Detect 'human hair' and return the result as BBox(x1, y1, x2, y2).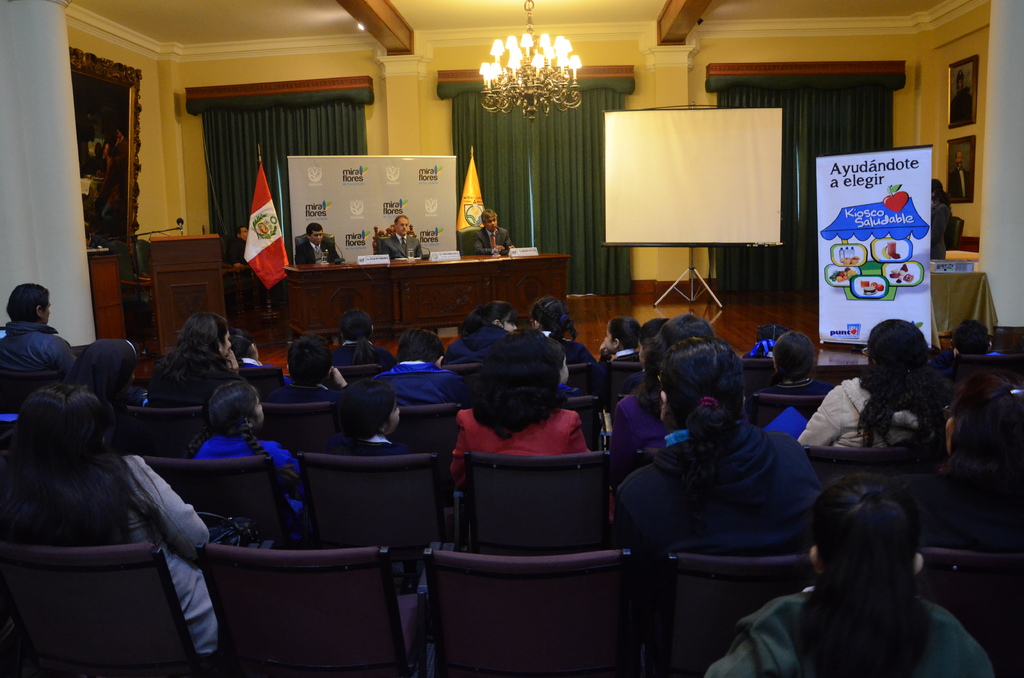
BBox(149, 309, 234, 385).
